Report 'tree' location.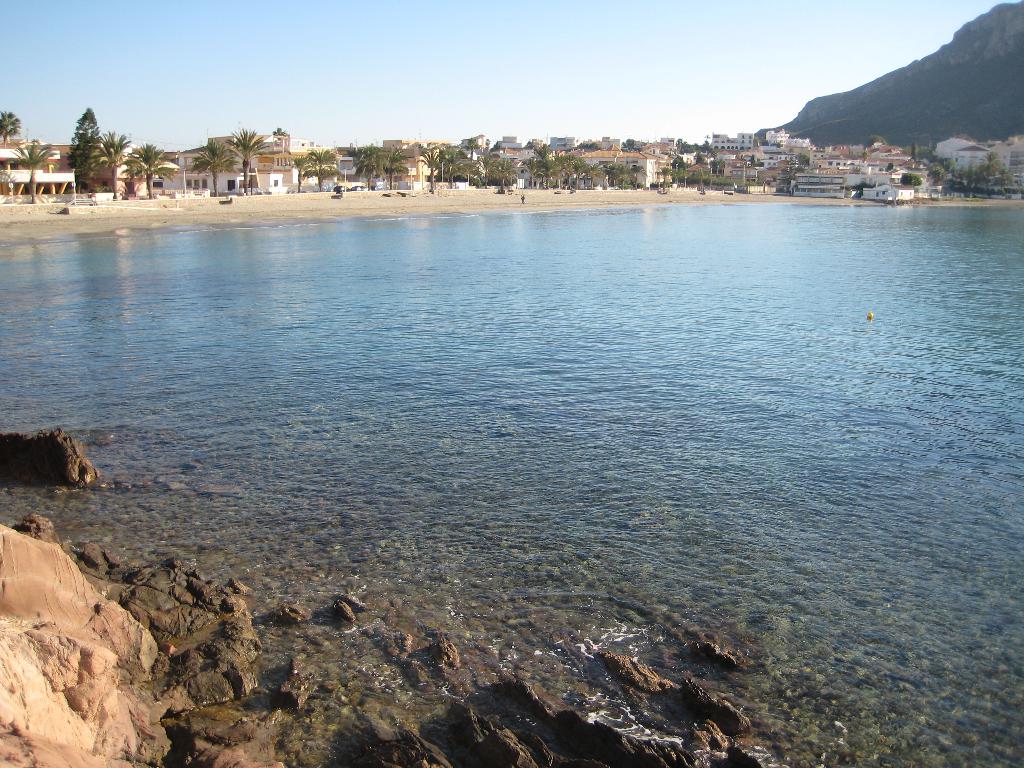
Report: BBox(293, 148, 310, 190).
